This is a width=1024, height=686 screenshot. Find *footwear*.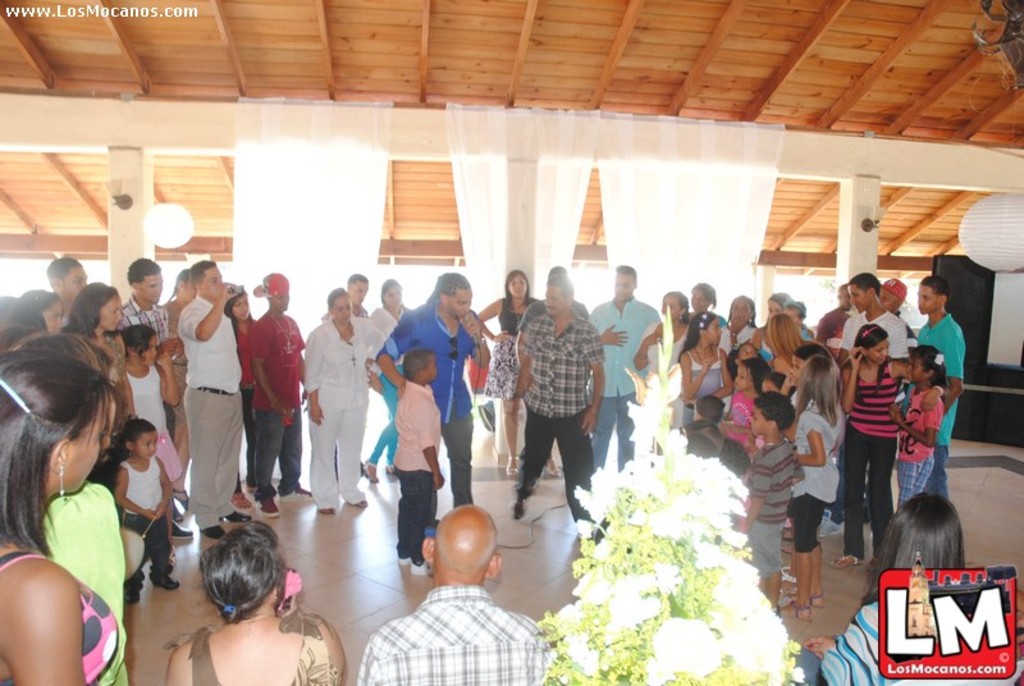
Bounding box: box=[513, 500, 518, 516].
